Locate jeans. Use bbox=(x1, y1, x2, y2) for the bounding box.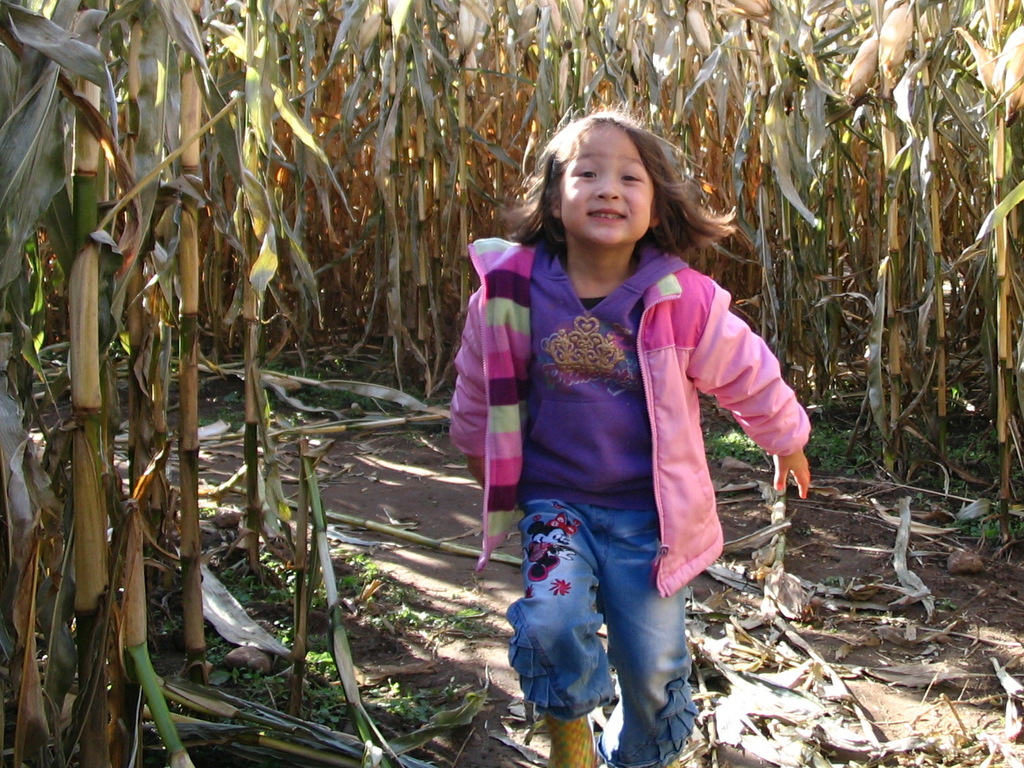
bbox=(504, 499, 695, 767).
